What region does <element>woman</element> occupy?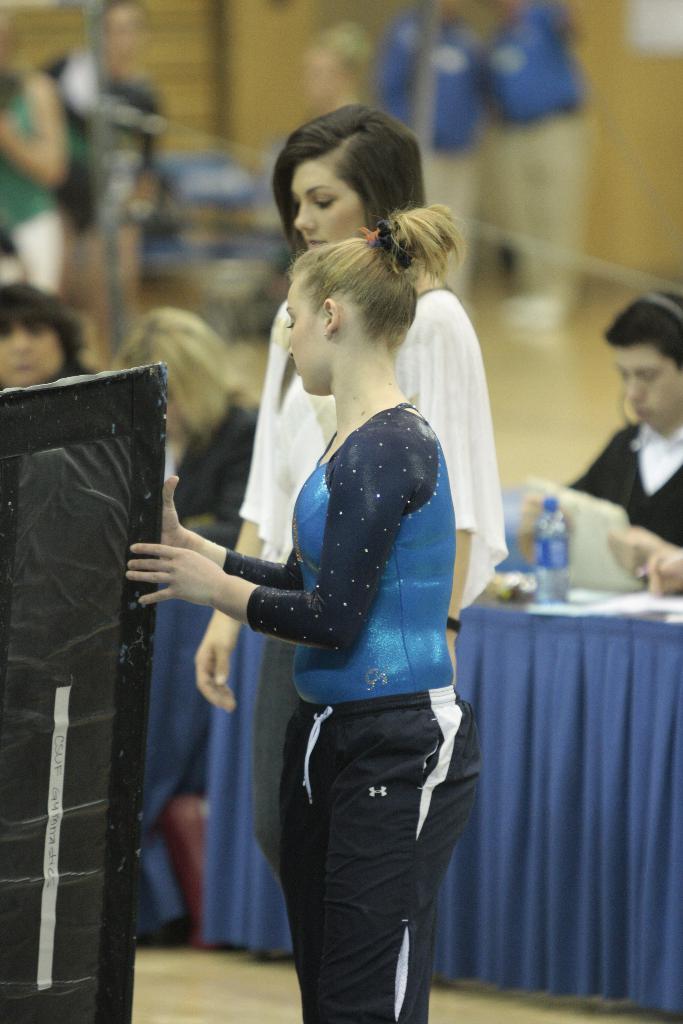
left=194, top=103, right=506, bottom=877.
